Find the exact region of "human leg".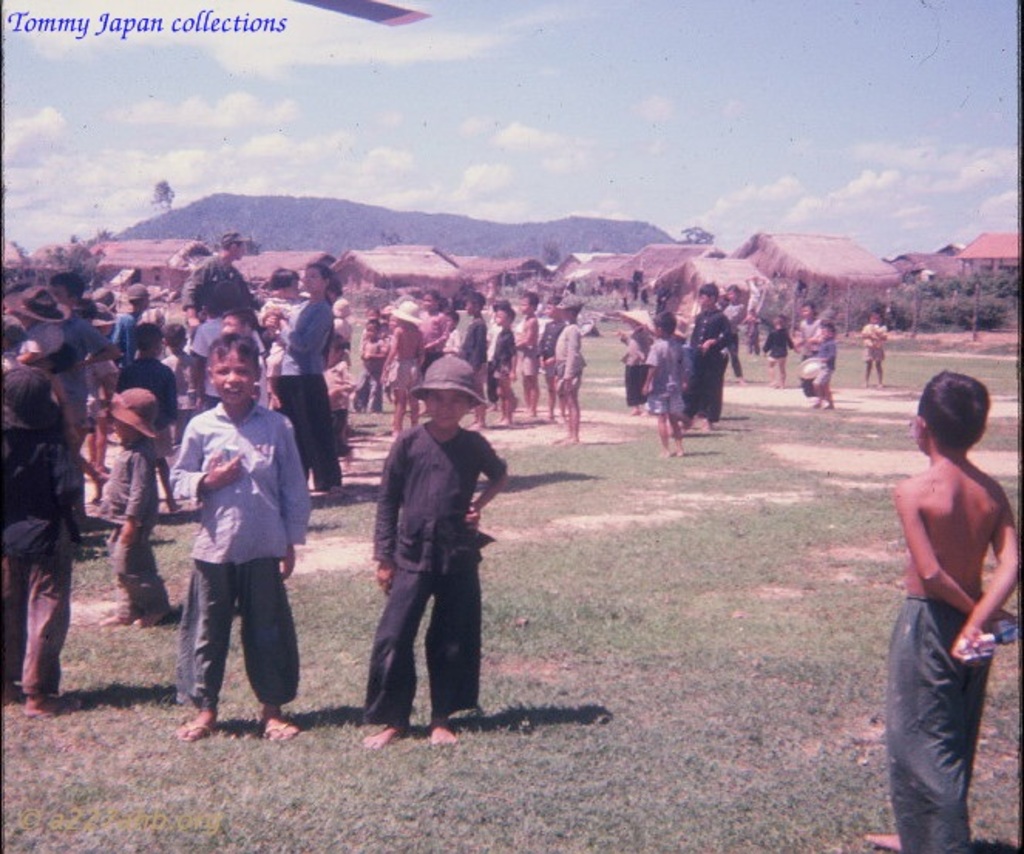
Exact region: 90/525/137/627.
